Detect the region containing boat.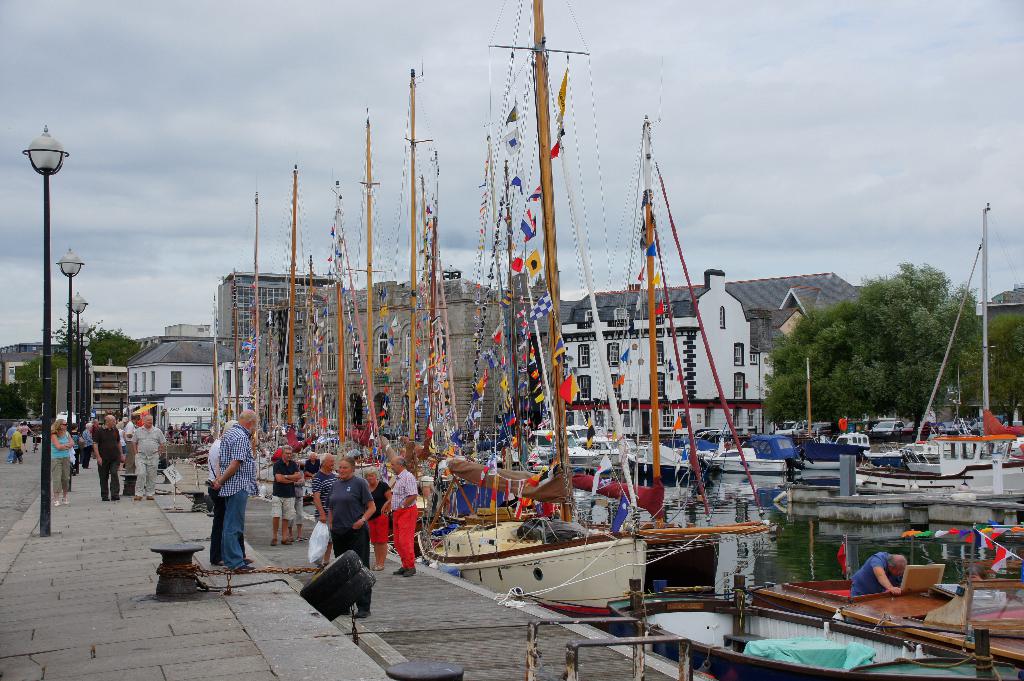
Rect(416, 0, 646, 630).
